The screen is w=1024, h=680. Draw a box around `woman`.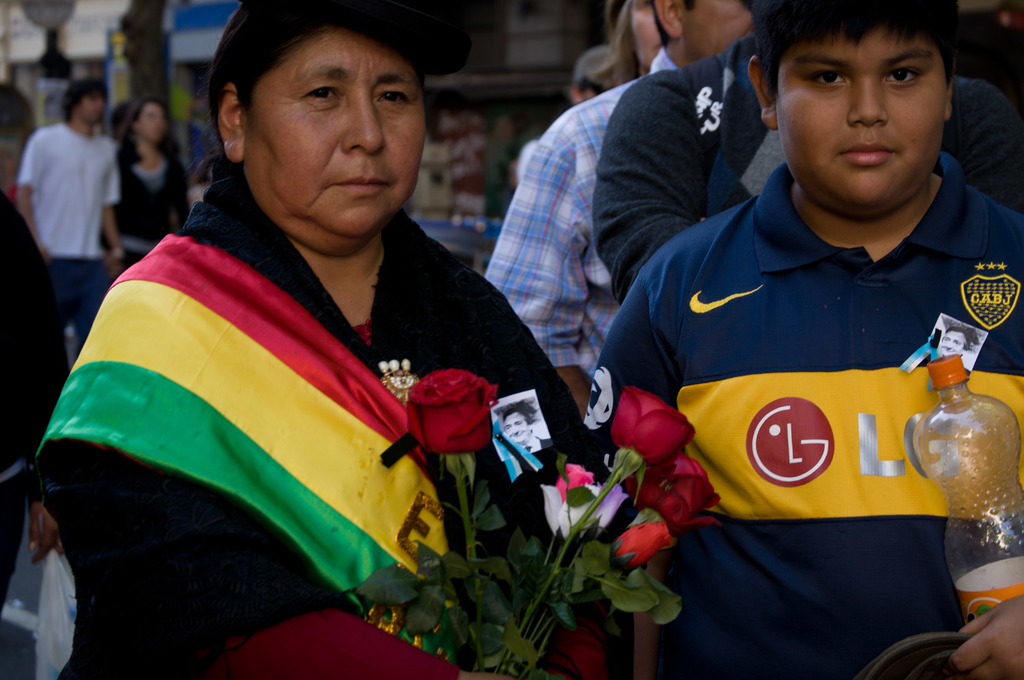
(99,92,196,278).
